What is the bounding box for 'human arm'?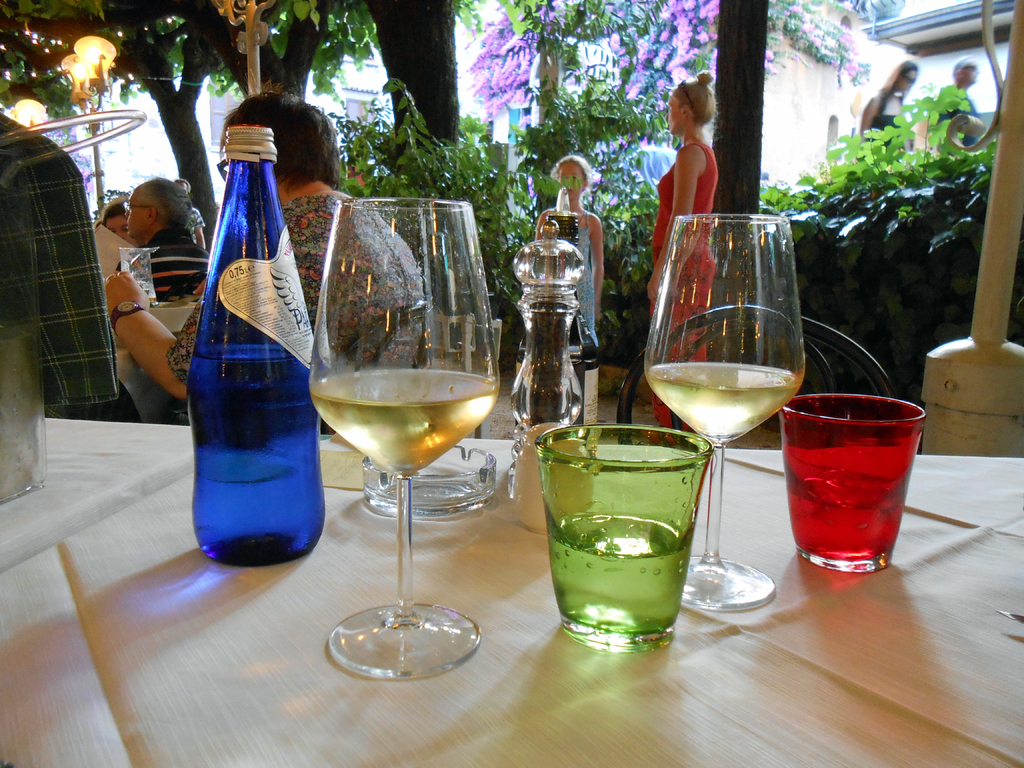
<bbox>191, 273, 207, 296</bbox>.
